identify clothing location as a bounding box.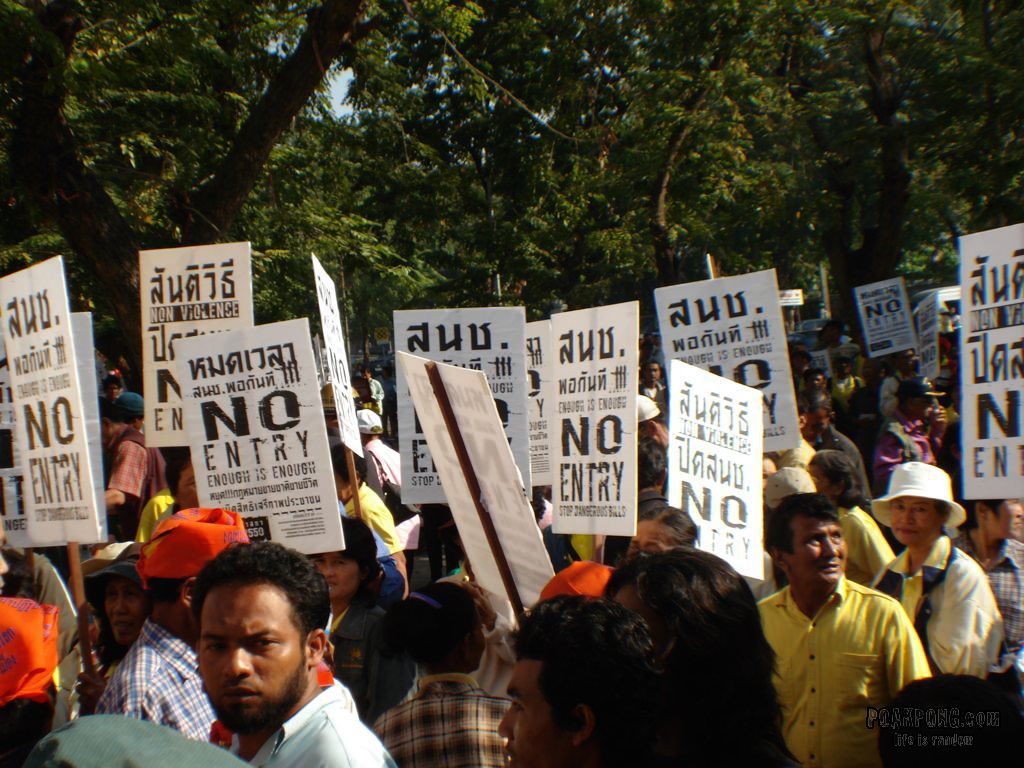
x1=345 y1=488 x2=403 y2=575.
